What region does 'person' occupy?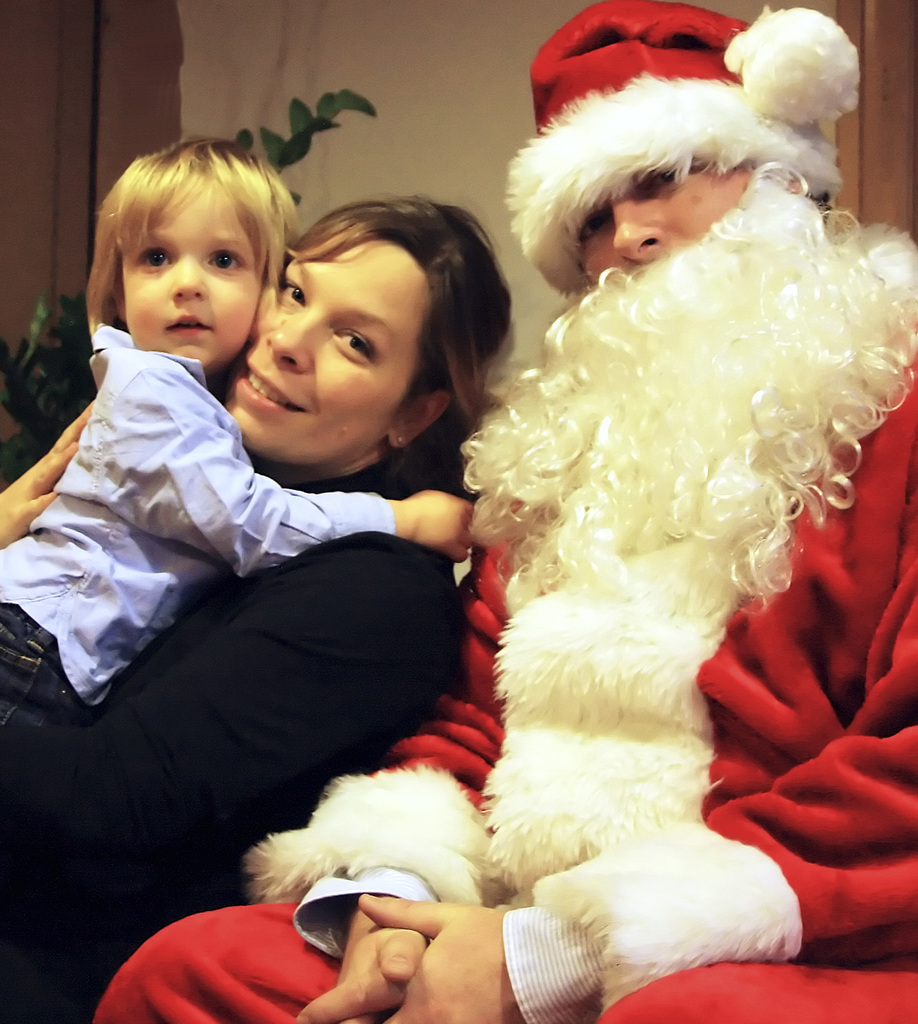
[left=0, top=143, right=470, bottom=768].
